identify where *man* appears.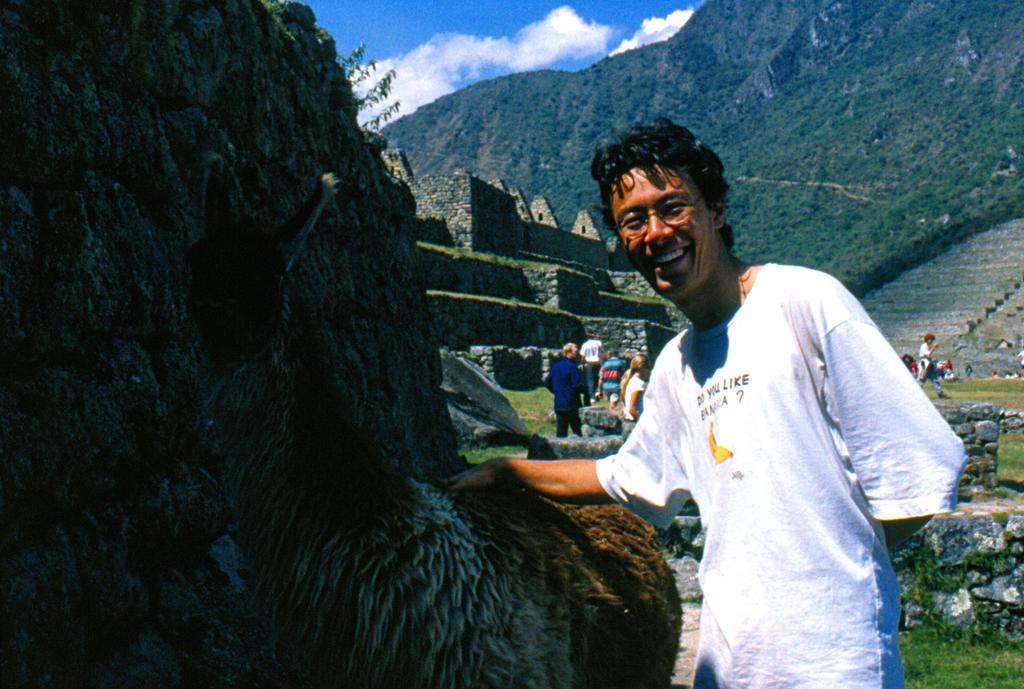
Appears at x1=584 y1=326 x2=609 y2=400.
